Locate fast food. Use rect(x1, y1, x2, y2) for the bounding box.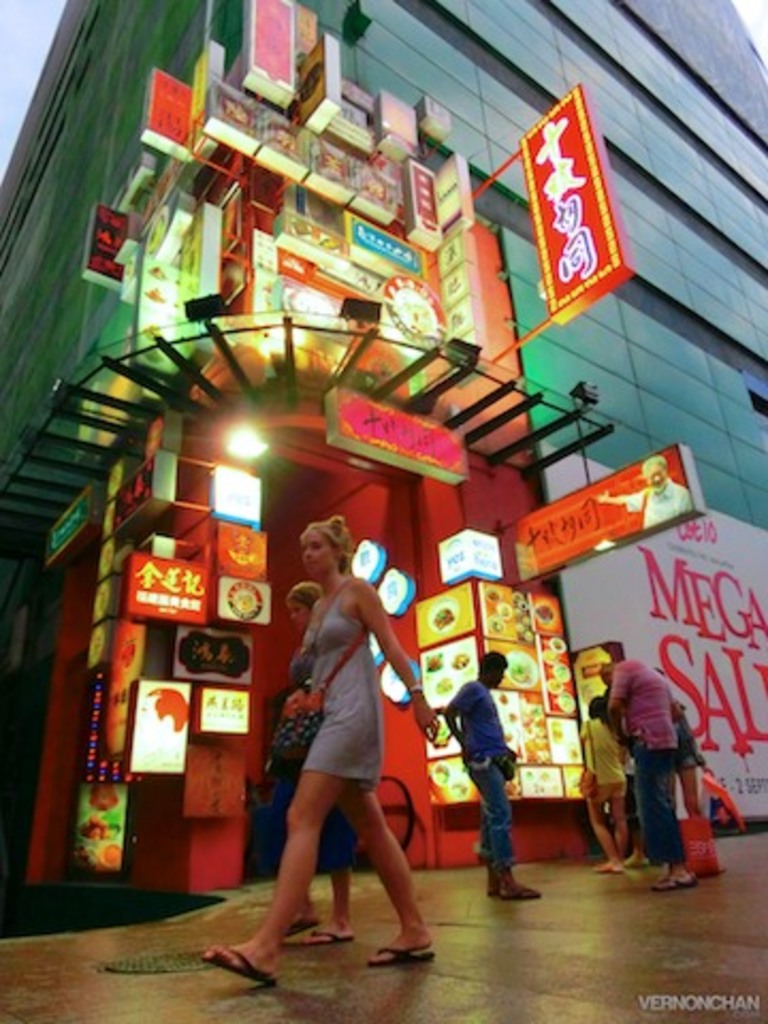
rect(427, 653, 450, 672).
